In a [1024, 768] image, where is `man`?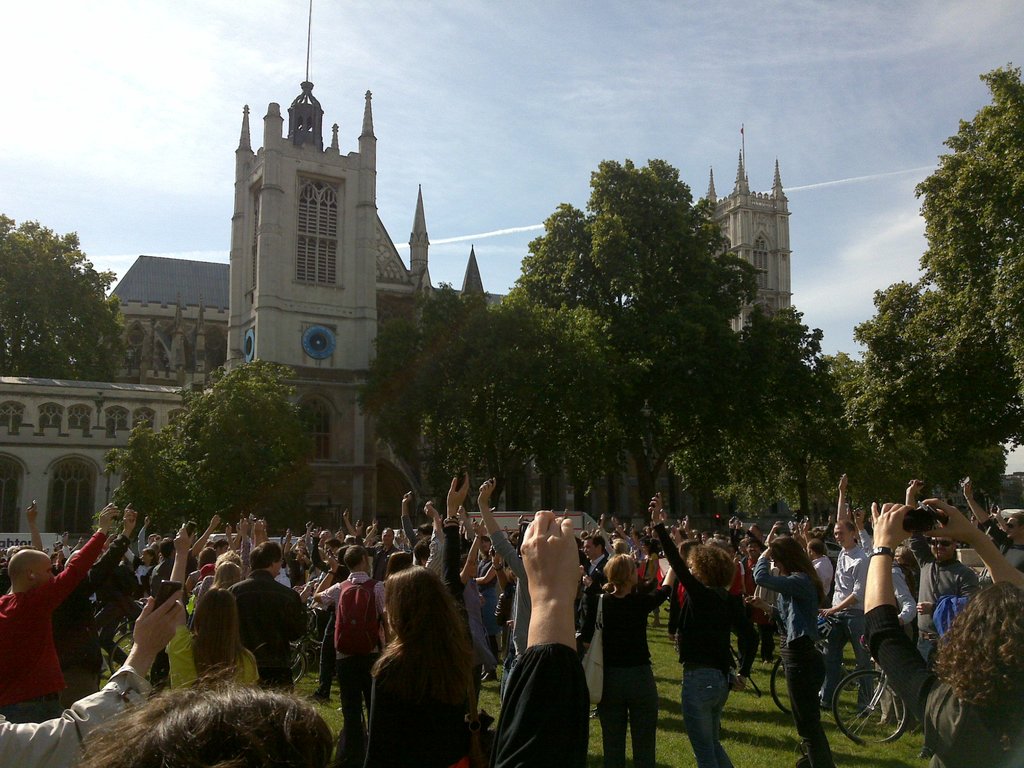
[196, 519, 253, 598].
